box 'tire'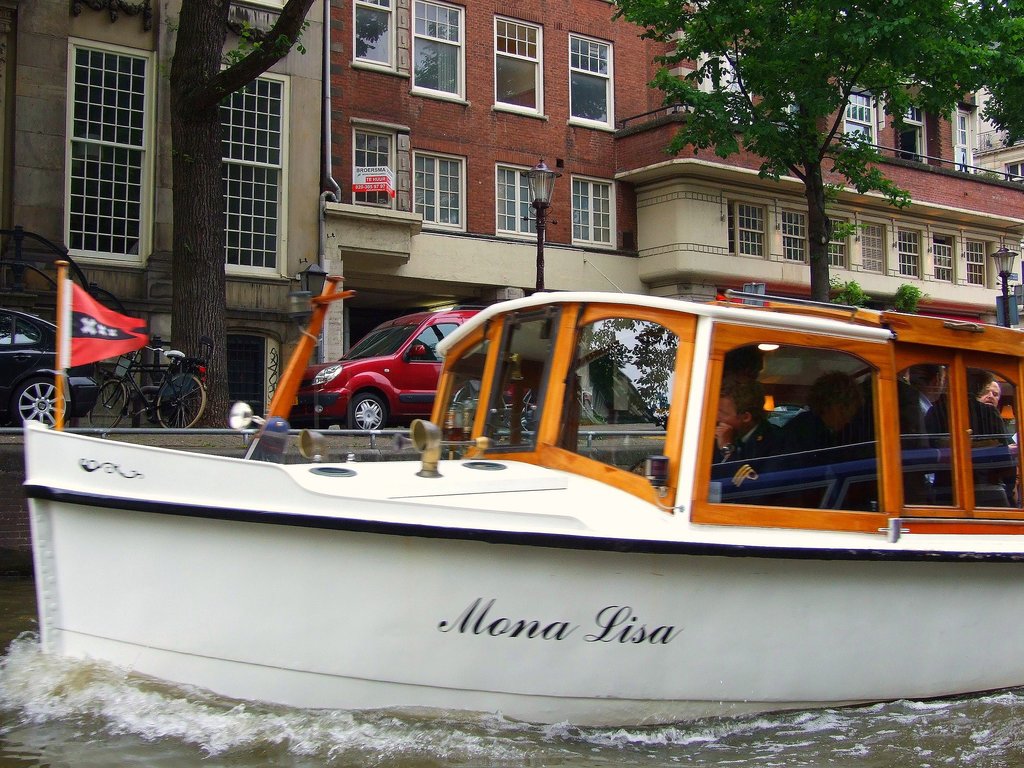
locate(88, 379, 126, 428)
